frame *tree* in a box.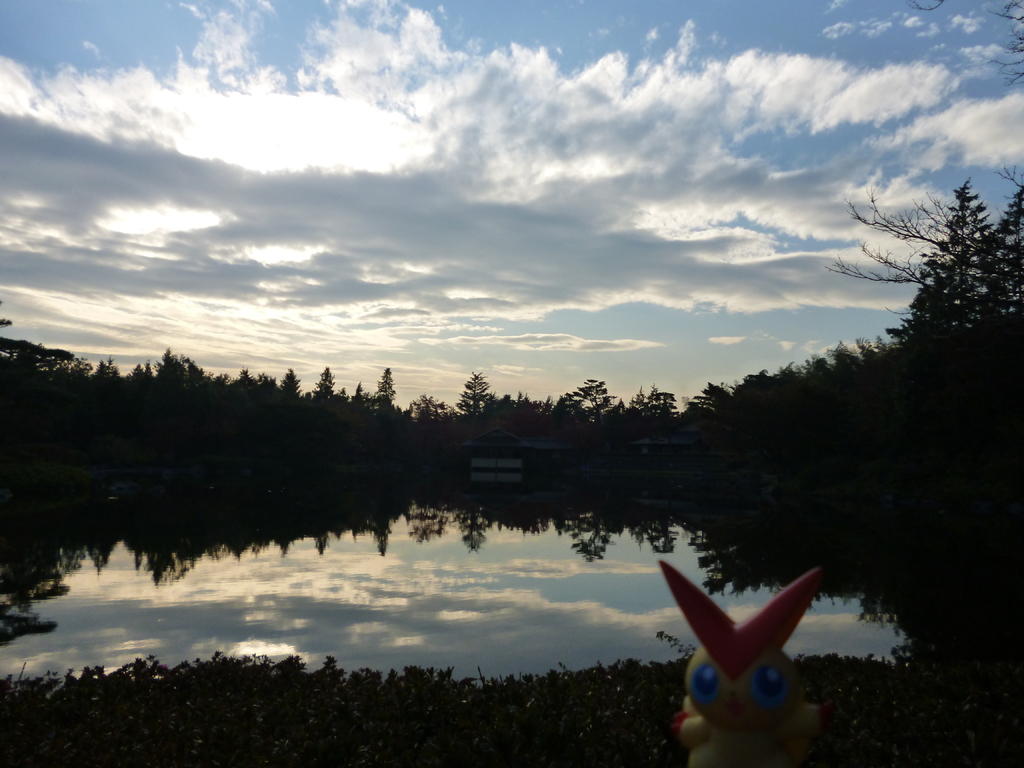
[824, 0, 1023, 340].
